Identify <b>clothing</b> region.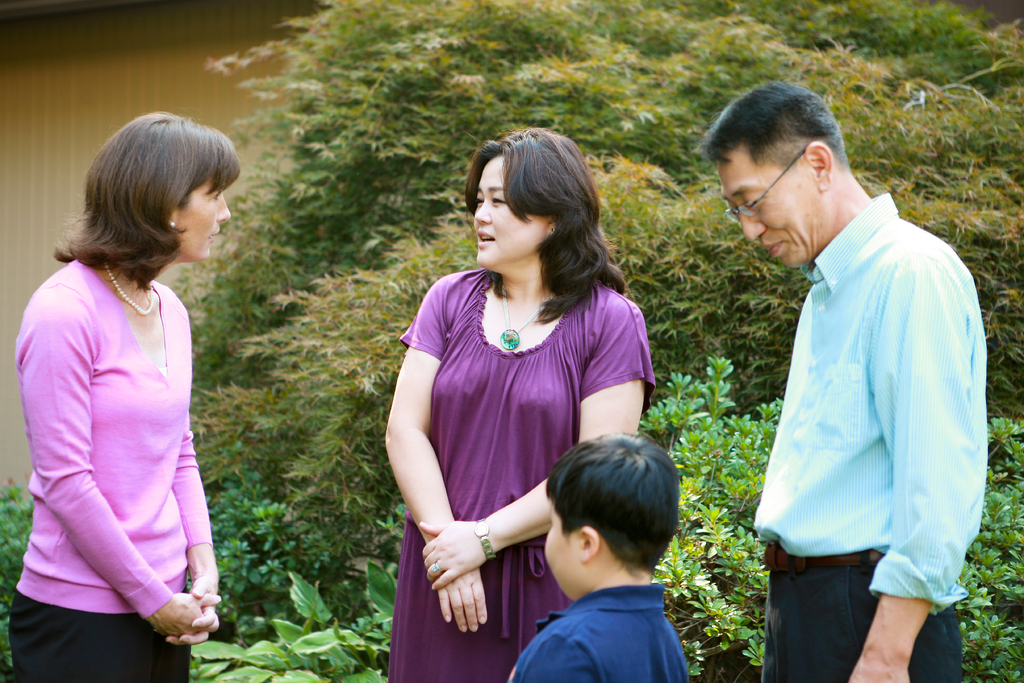
Region: l=753, t=189, r=988, b=682.
